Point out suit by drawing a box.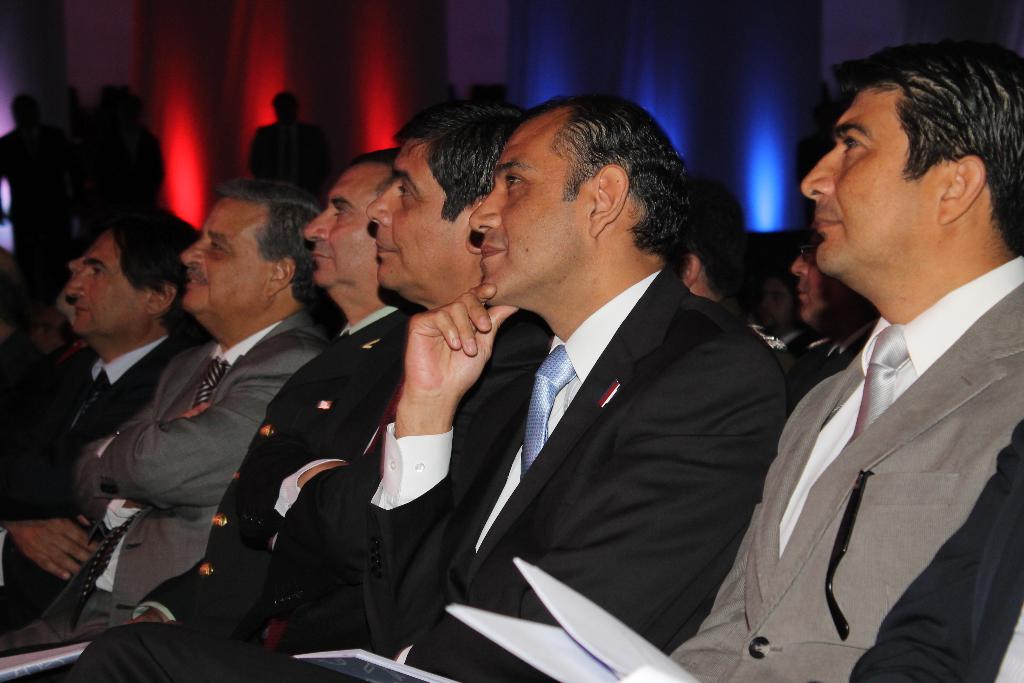
<box>136,295,408,627</box>.
